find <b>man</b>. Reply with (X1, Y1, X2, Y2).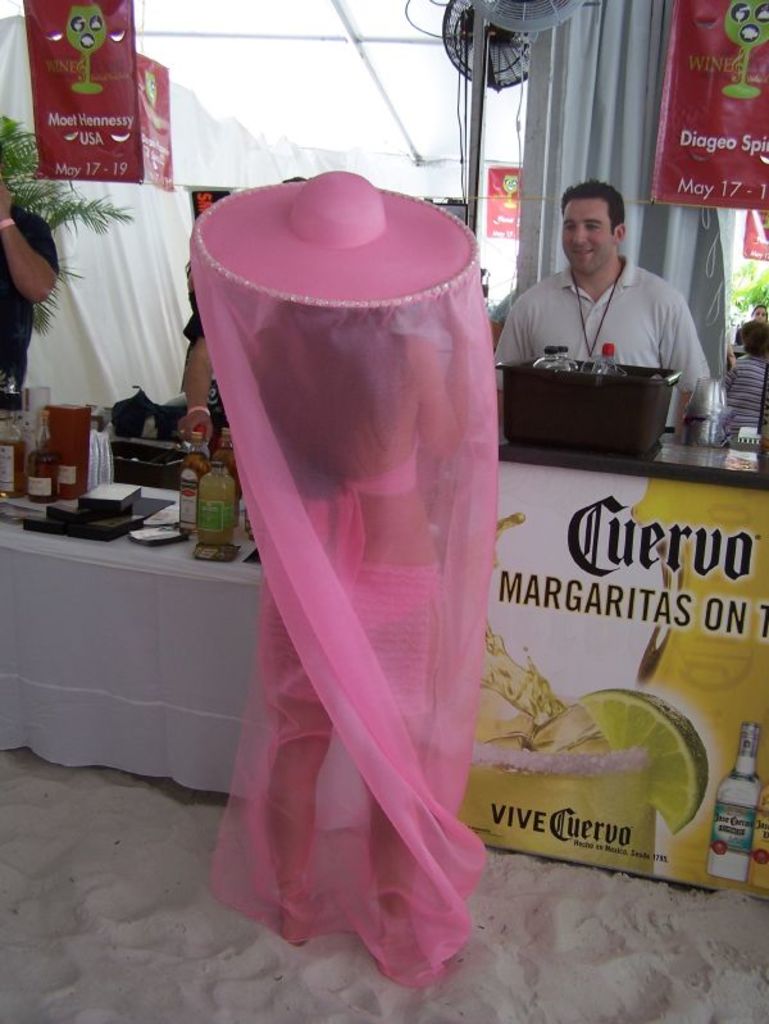
(0, 169, 65, 413).
